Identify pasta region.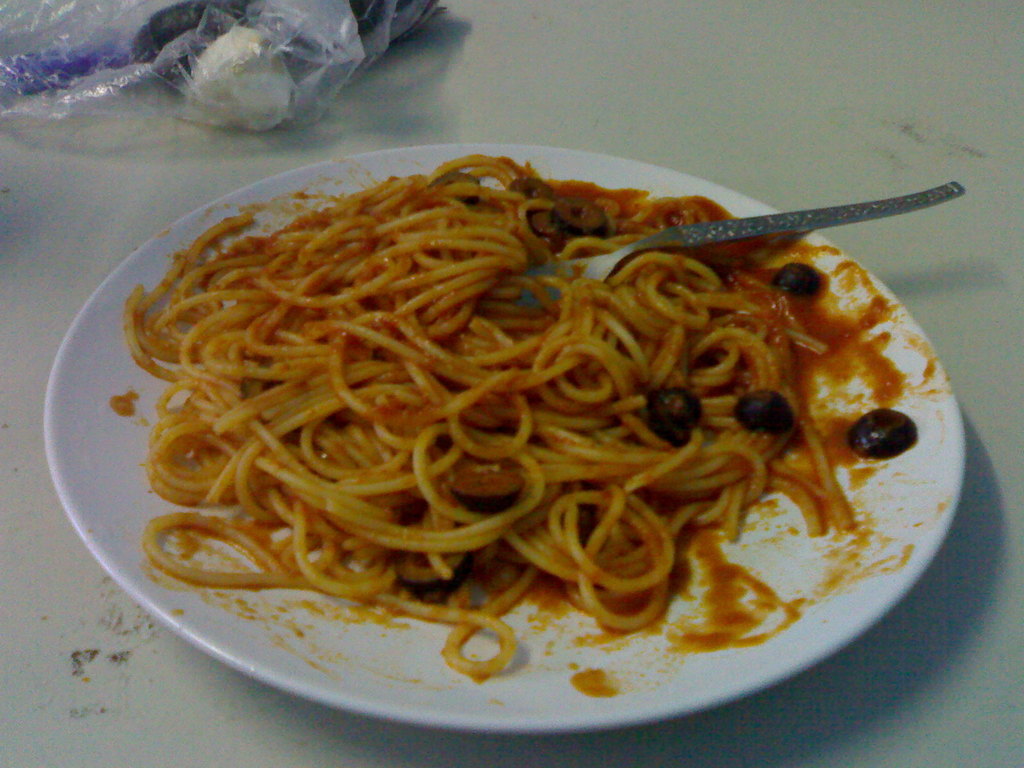
Region: rect(140, 152, 825, 678).
